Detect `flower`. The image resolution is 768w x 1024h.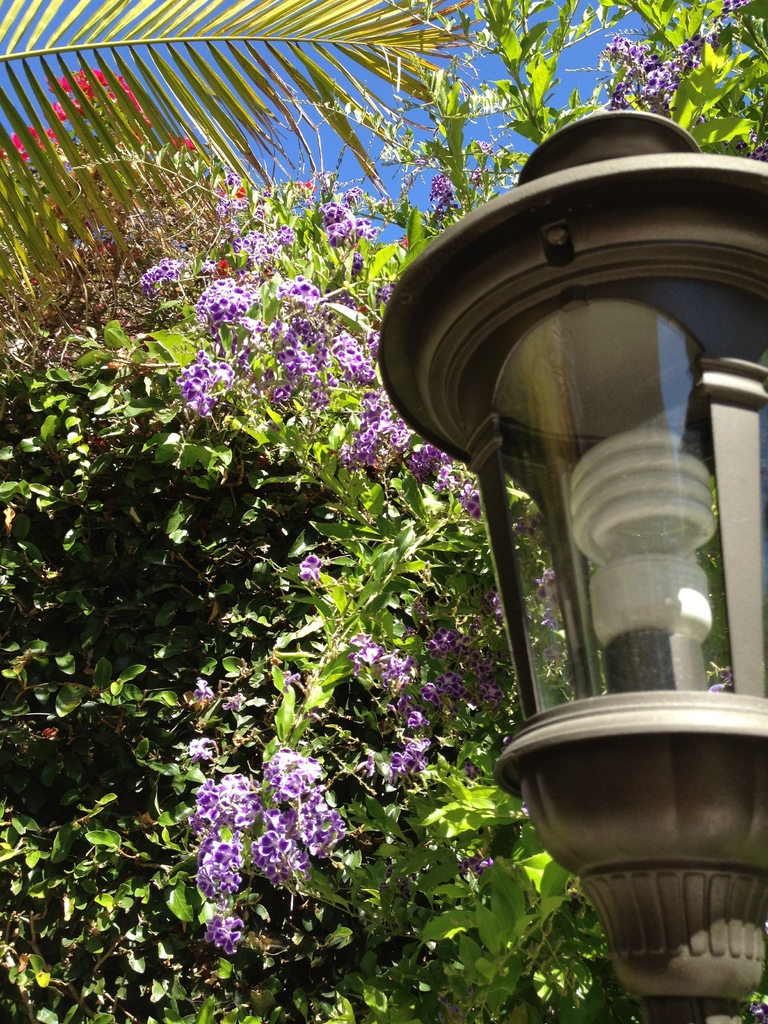
<region>744, 997, 767, 1021</region>.
